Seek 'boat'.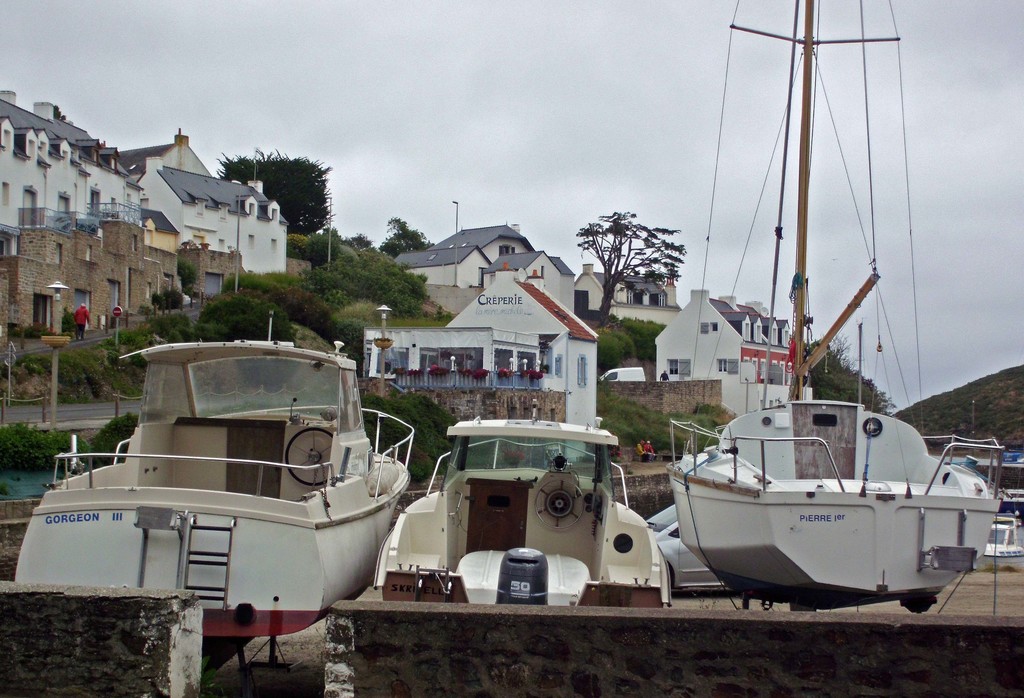
(left=367, top=400, right=658, bottom=603).
